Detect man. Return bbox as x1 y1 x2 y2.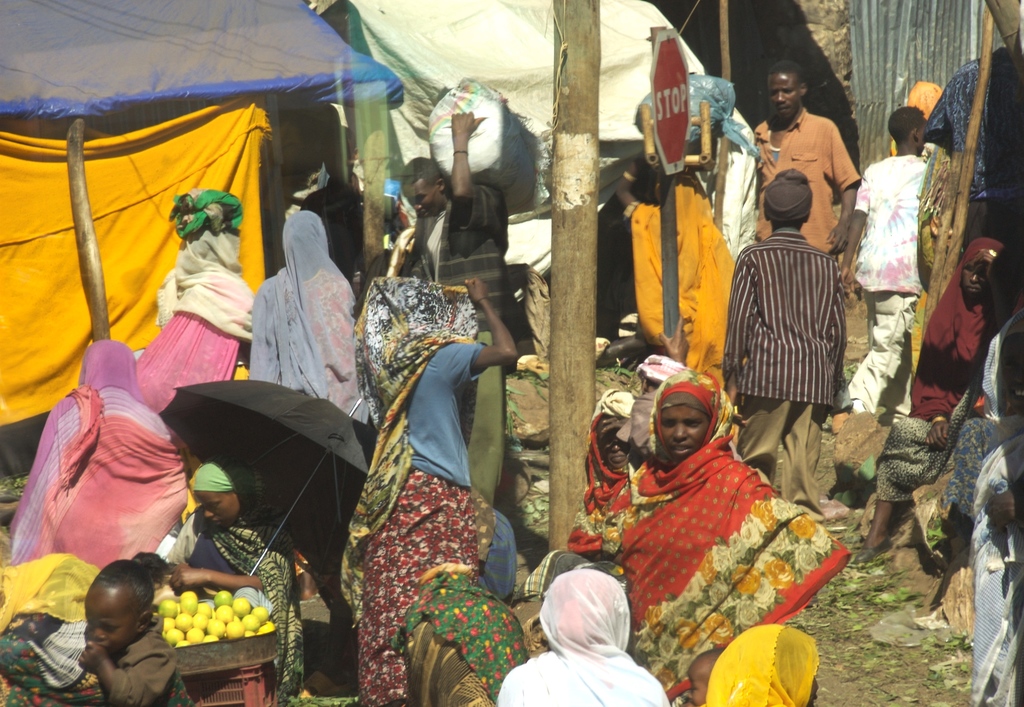
403 109 508 503.
